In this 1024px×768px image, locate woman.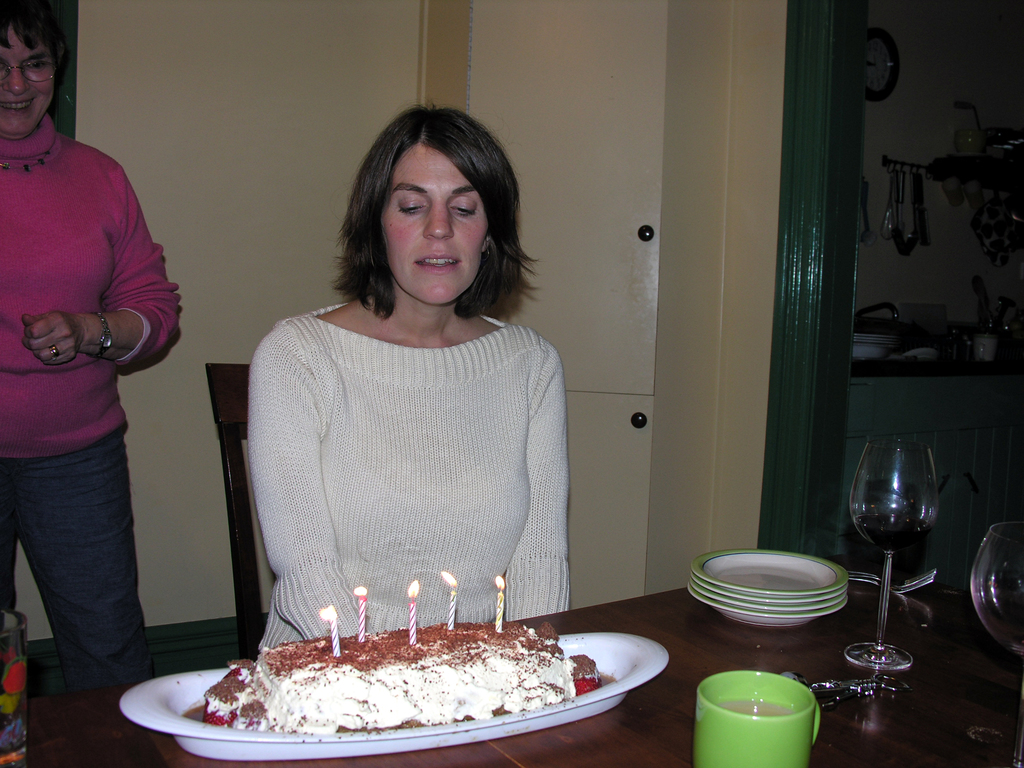
Bounding box: bbox=[233, 106, 580, 694].
